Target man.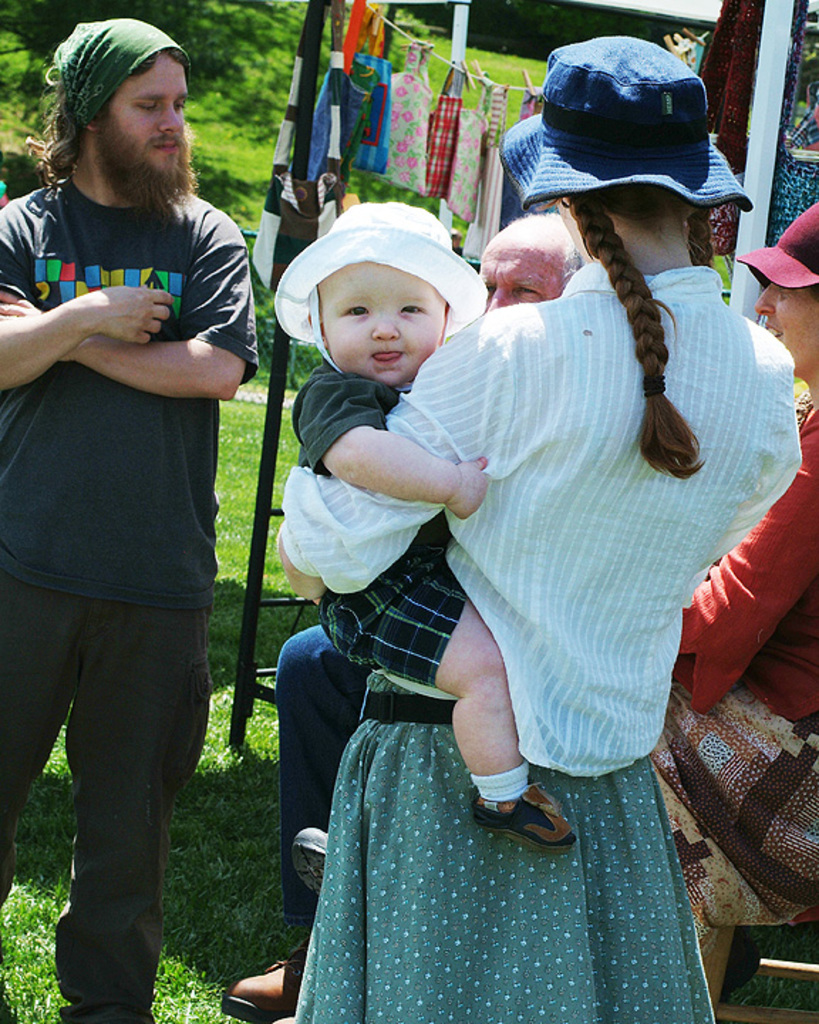
Target region: [9,14,263,1017].
